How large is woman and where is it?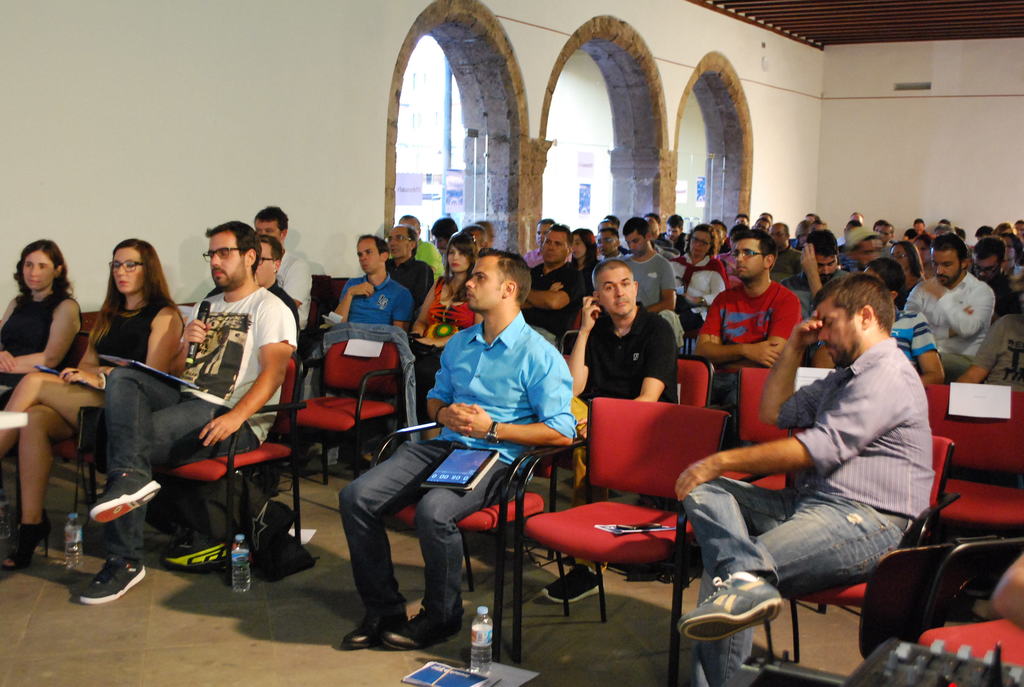
Bounding box: [left=406, top=236, right=488, bottom=430].
